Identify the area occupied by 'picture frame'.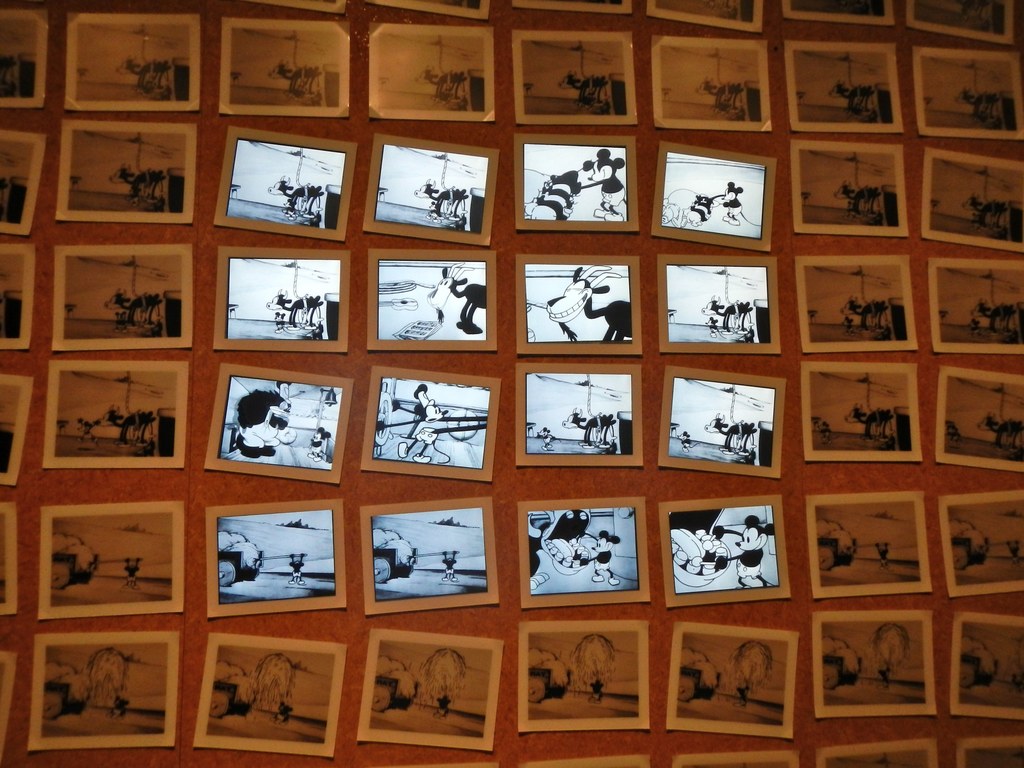
Area: Rect(647, 0, 772, 31).
